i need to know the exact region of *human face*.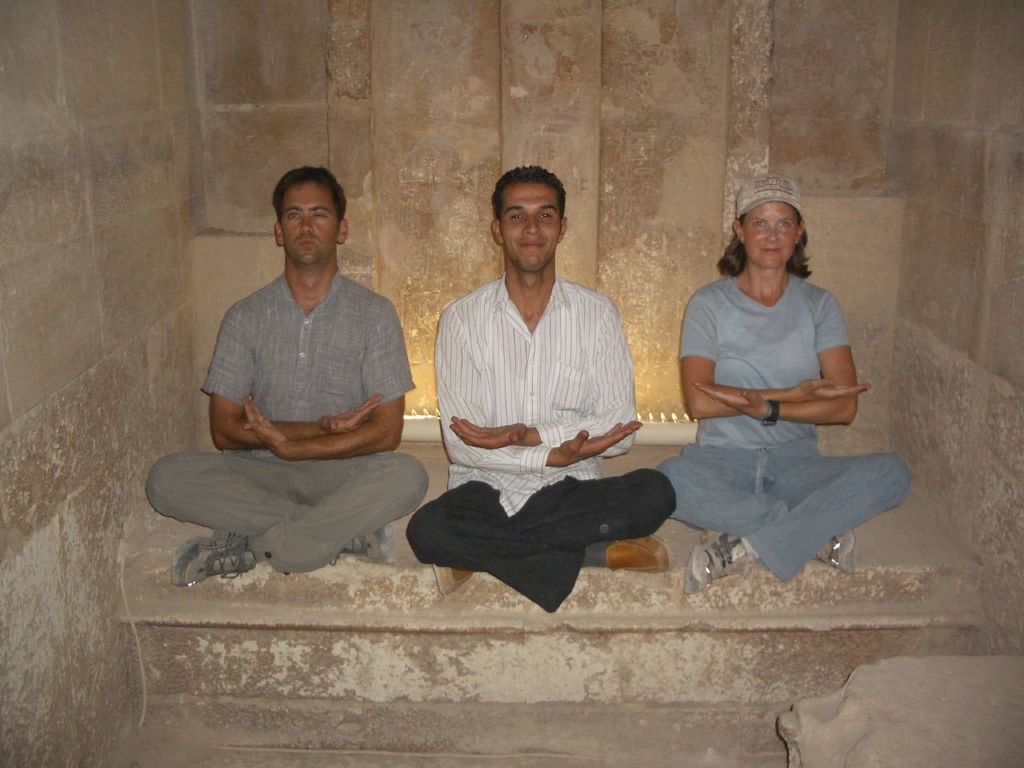
Region: [x1=743, y1=202, x2=799, y2=274].
